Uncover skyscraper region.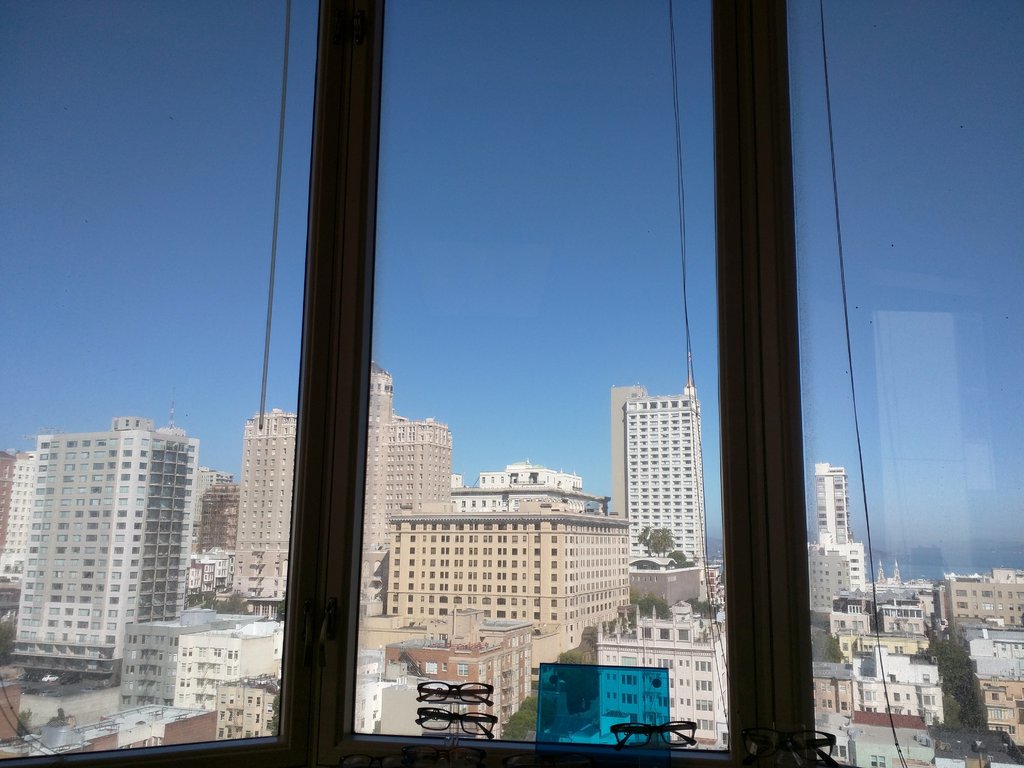
Uncovered: (611,364,711,600).
